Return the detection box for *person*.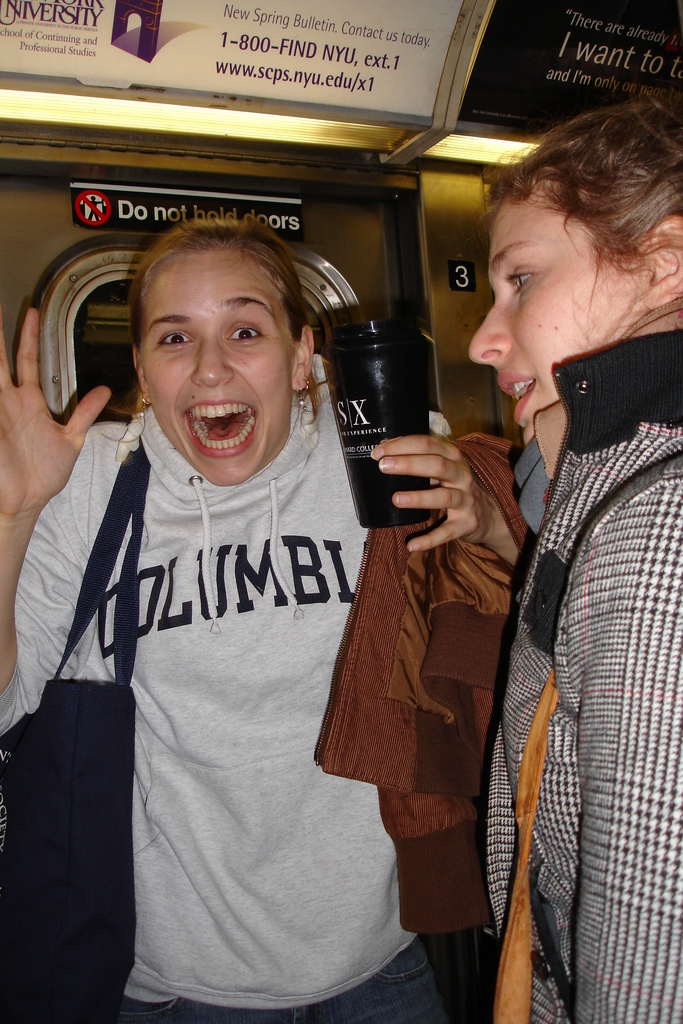
{"x1": 468, "y1": 89, "x2": 682, "y2": 1023}.
